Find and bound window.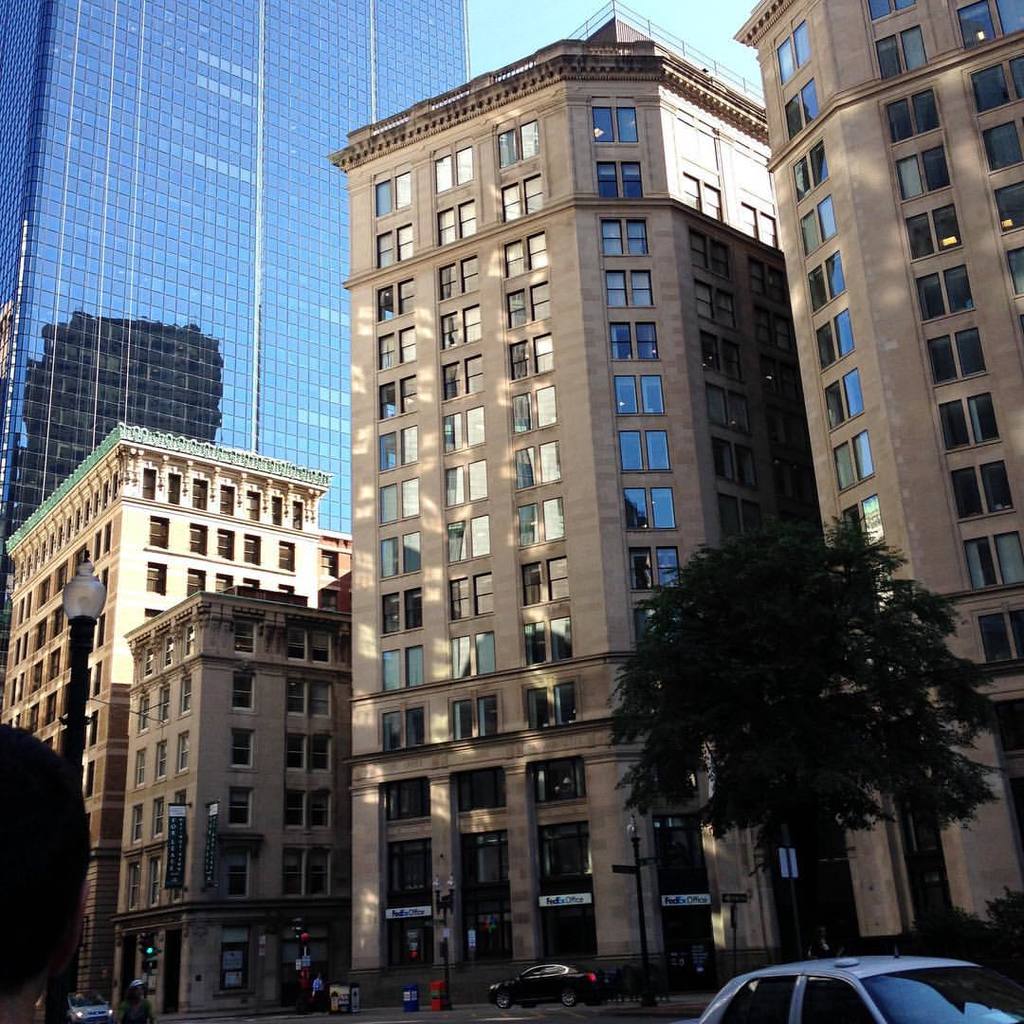
Bound: box(960, 46, 1023, 120).
